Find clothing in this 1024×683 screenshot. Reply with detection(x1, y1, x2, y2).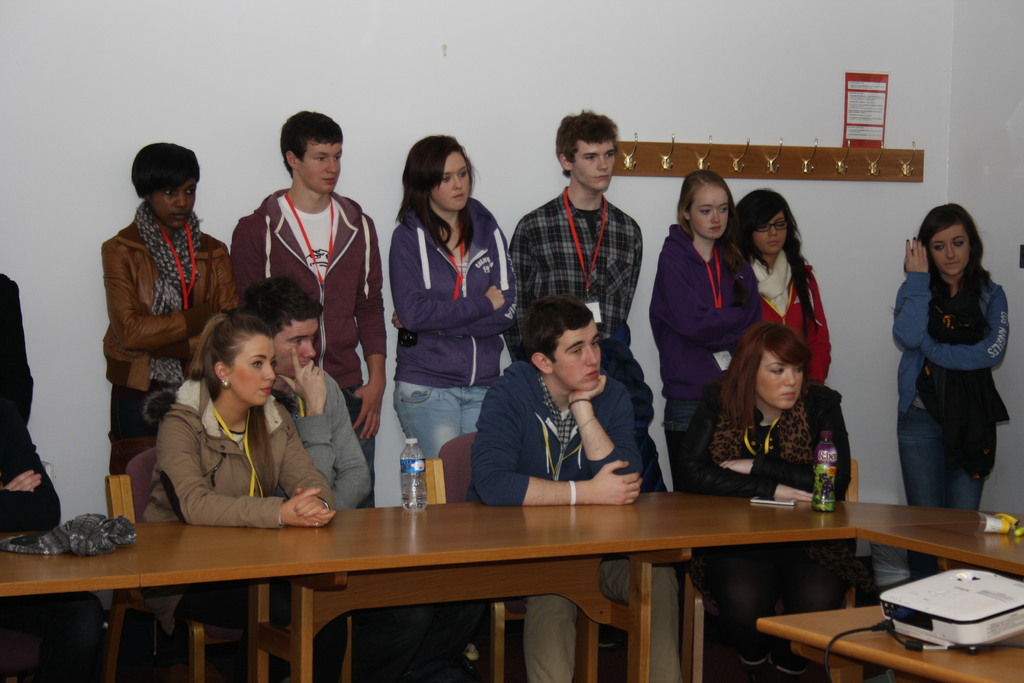
detection(392, 192, 519, 454).
